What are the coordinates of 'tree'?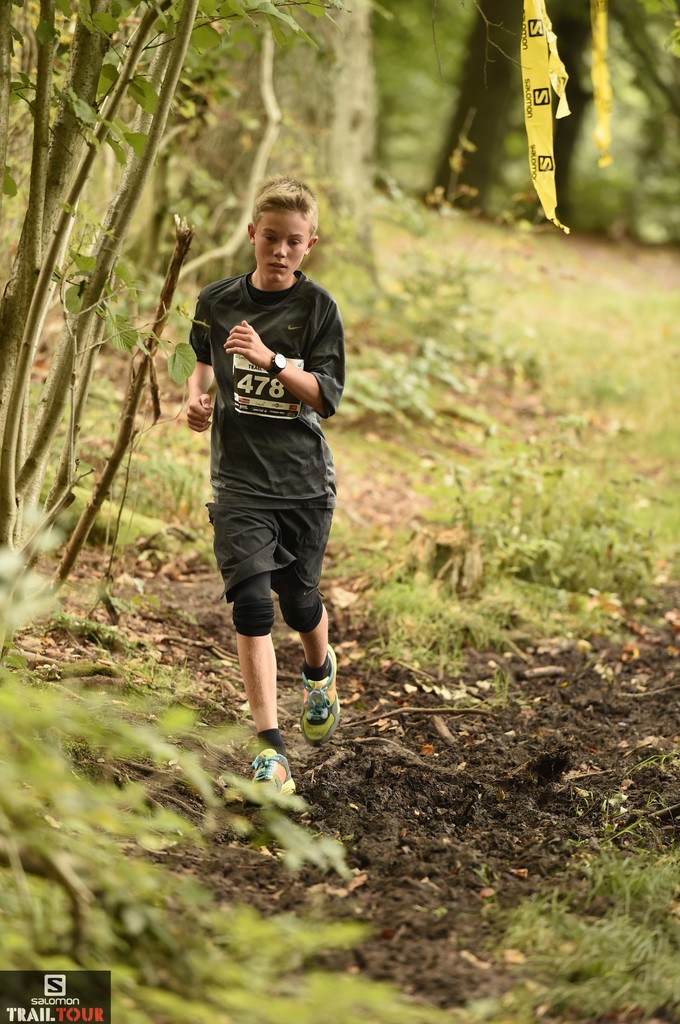
(0,0,278,575).
